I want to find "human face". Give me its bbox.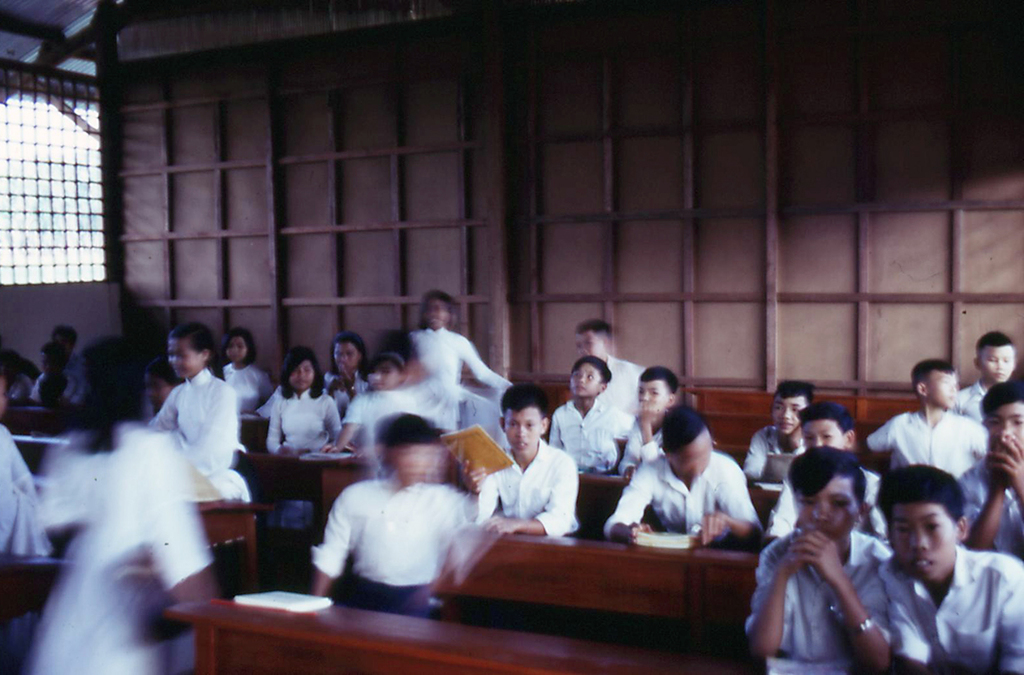
region(773, 396, 801, 437).
